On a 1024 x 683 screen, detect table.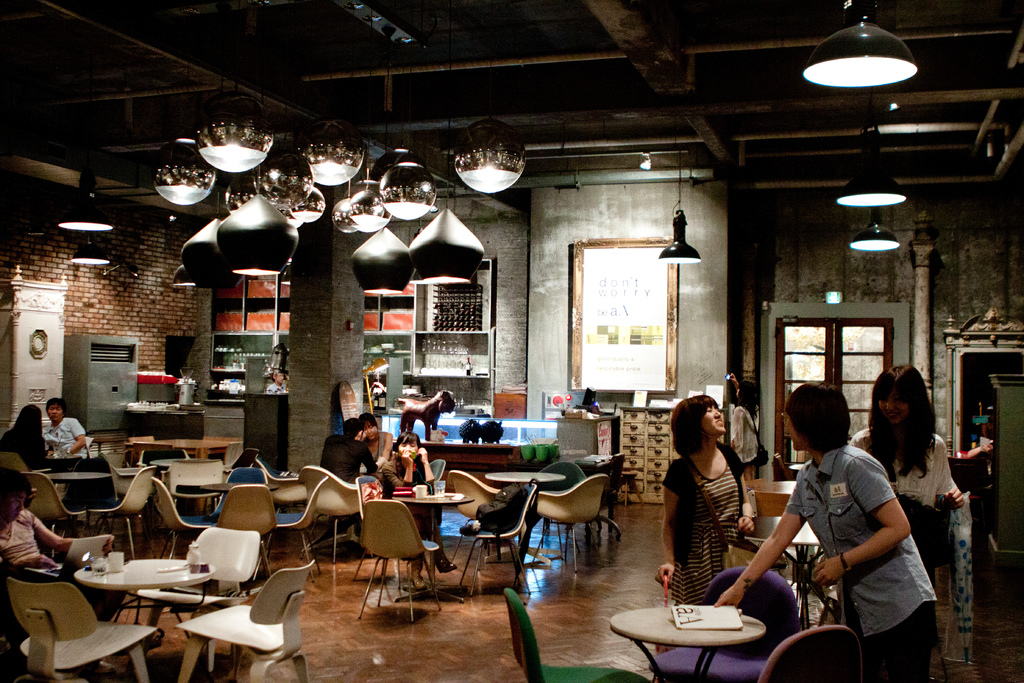
(left=481, top=468, right=564, bottom=571).
